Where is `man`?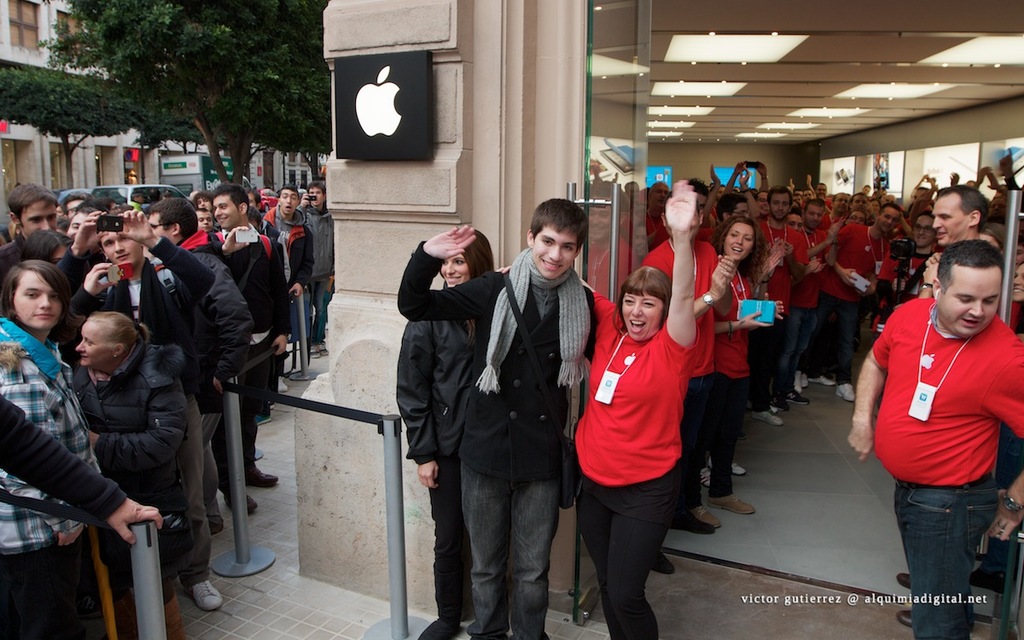
(left=0, top=184, right=58, bottom=302).
